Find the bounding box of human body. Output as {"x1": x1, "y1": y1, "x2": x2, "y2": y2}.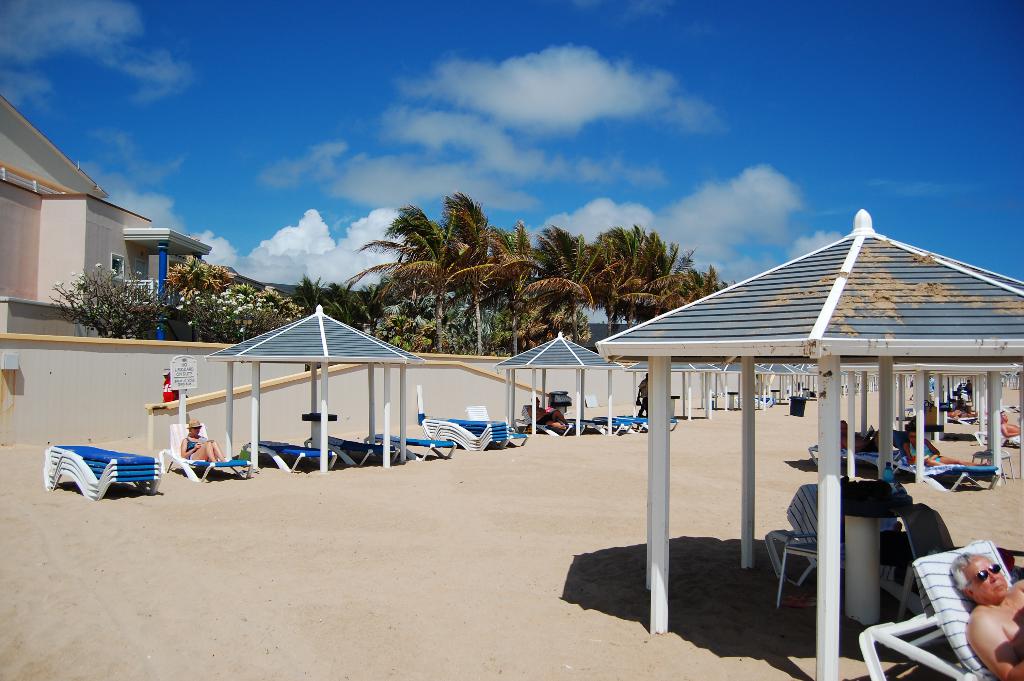
{"x1": 535, "y1": 403, "x2": 566, "y2": 433}.
